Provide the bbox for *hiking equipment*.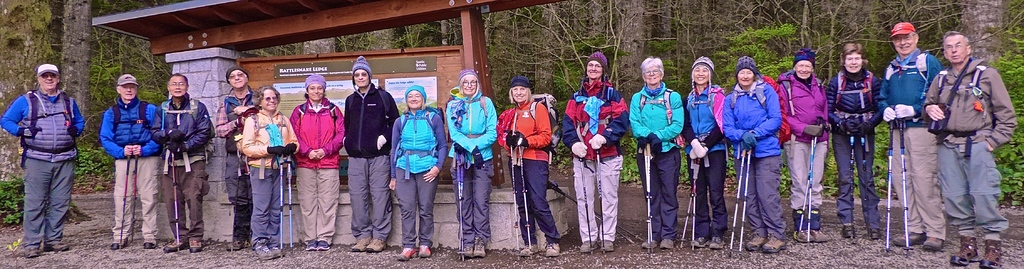
left=731, top=70, right=794, bottom=148.
